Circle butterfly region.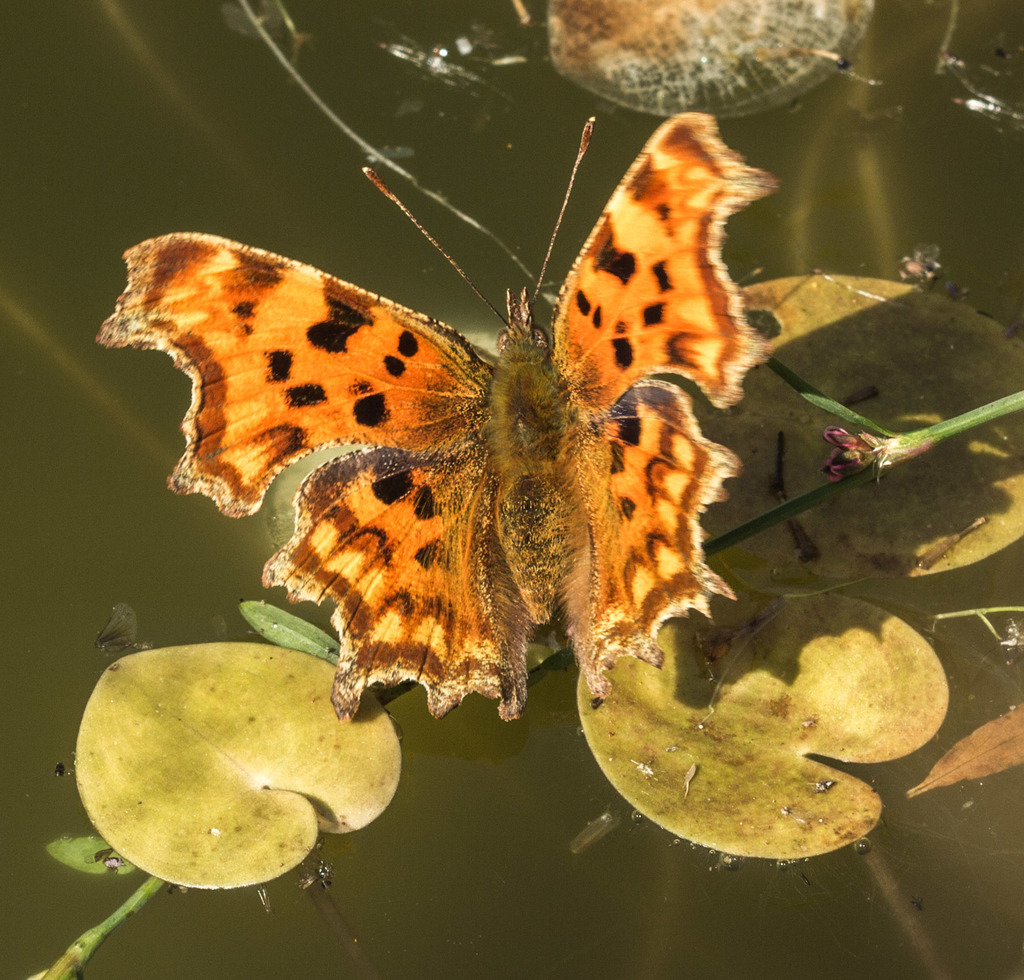
Region: BBox(93, 111, 776, 724).
